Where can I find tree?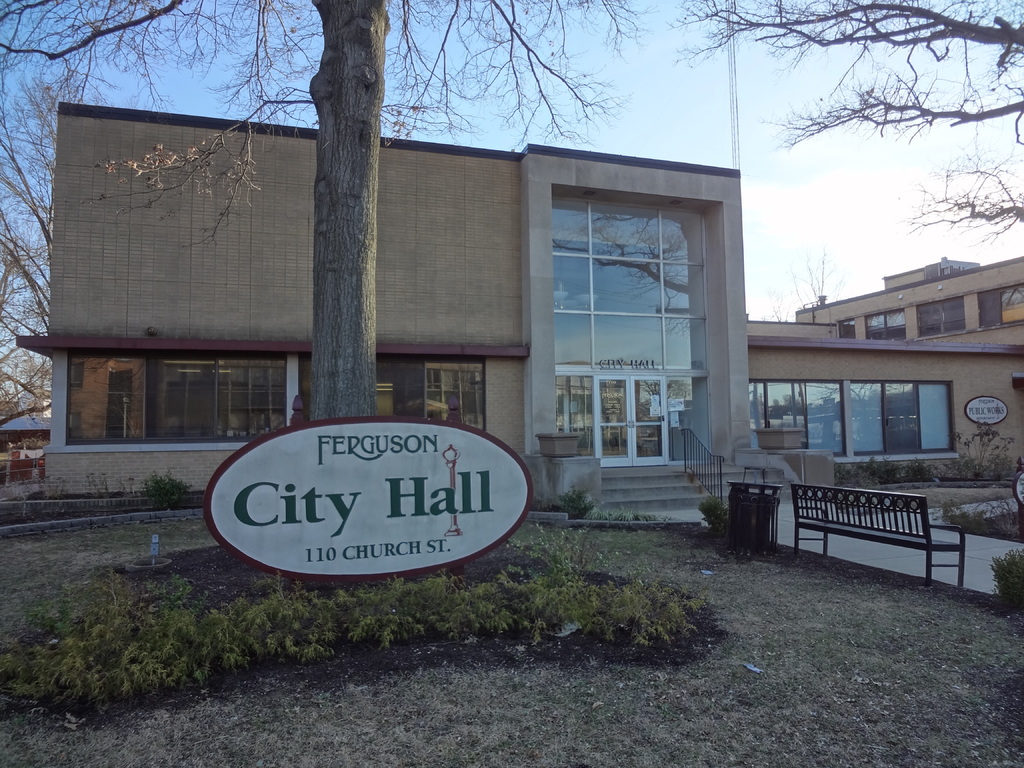
You can find it at BBox(674, 0, 1022, 225).
